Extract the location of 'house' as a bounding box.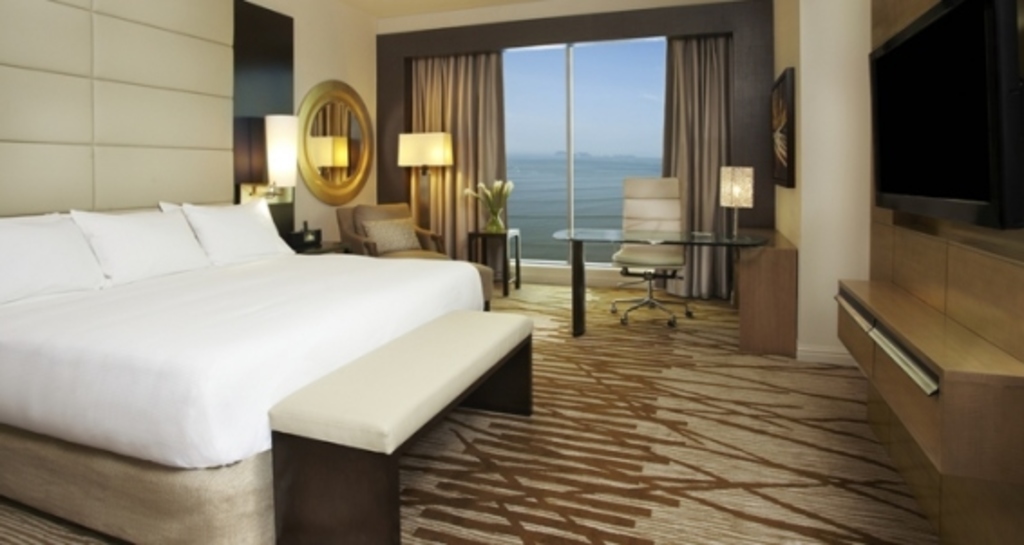
{"x1": 0, "y1": 0, "x2": 1022, "y2": 543}.
